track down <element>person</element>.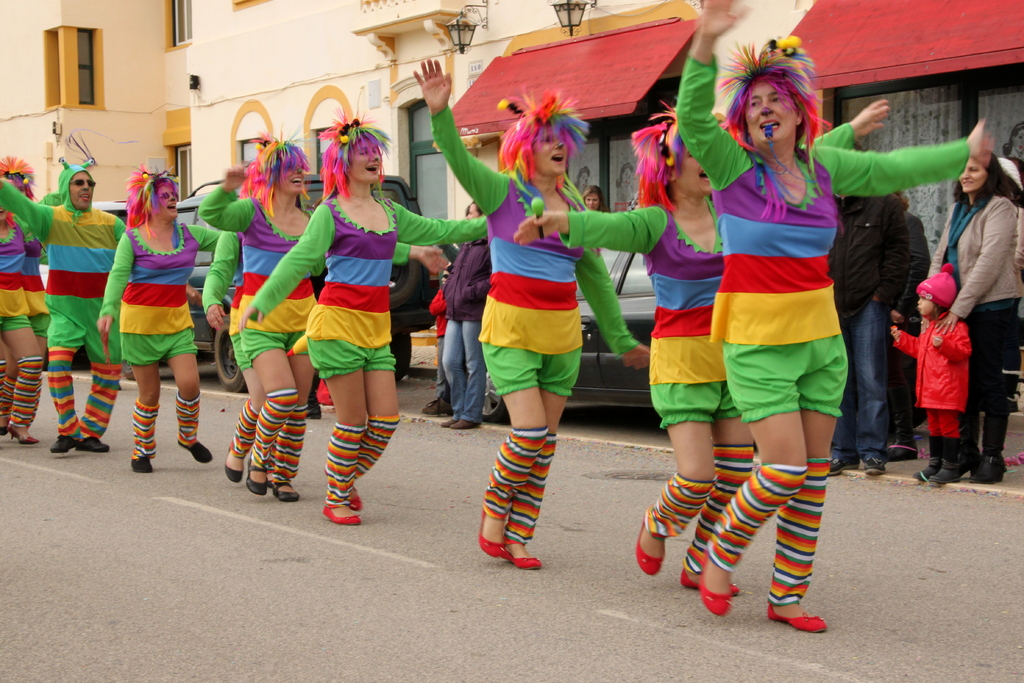
Tracked to [x1=831, y1=146, x2=906, y2=477].
